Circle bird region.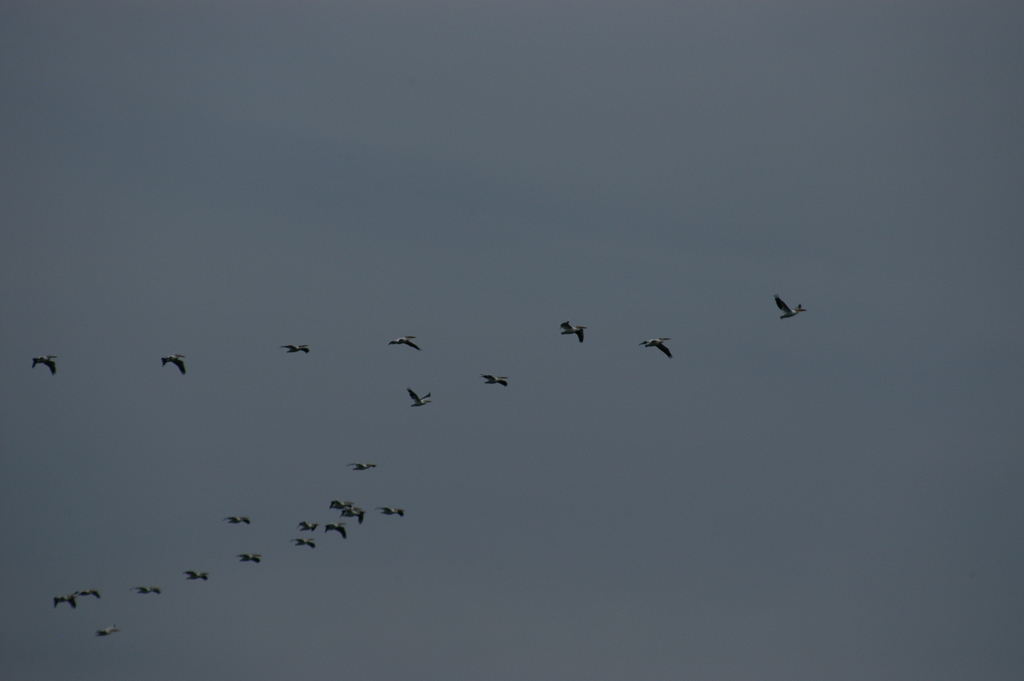
Region: crop(184, 567, 216, 583).
